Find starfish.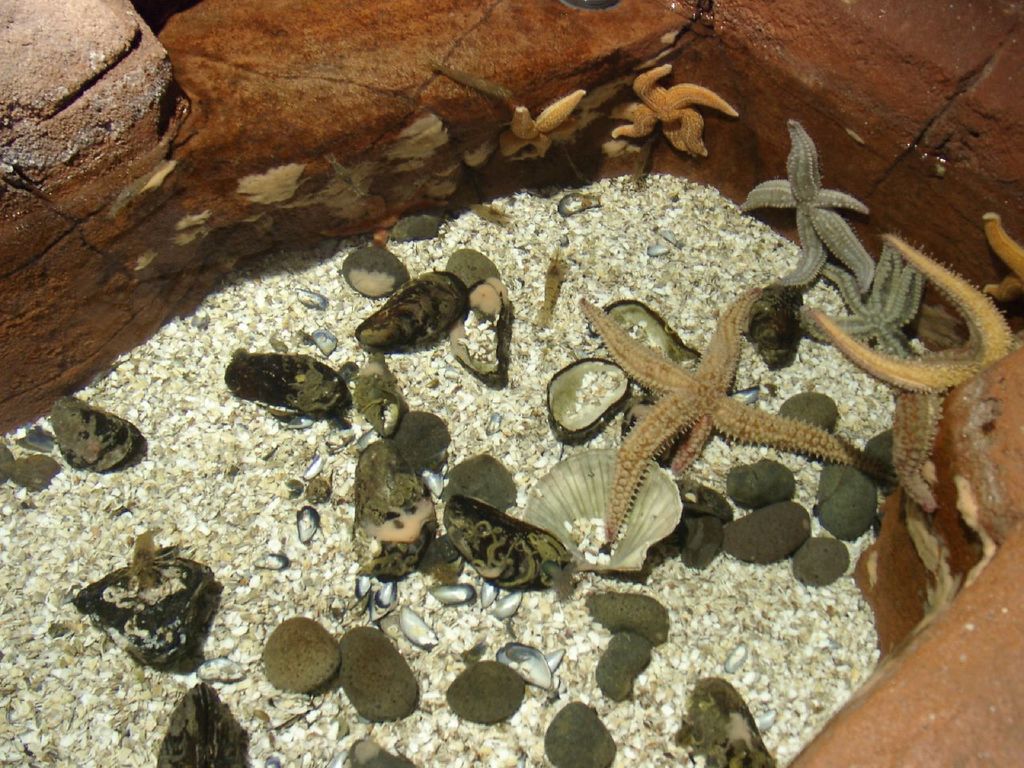
locate(509, 88, 585, 166).
